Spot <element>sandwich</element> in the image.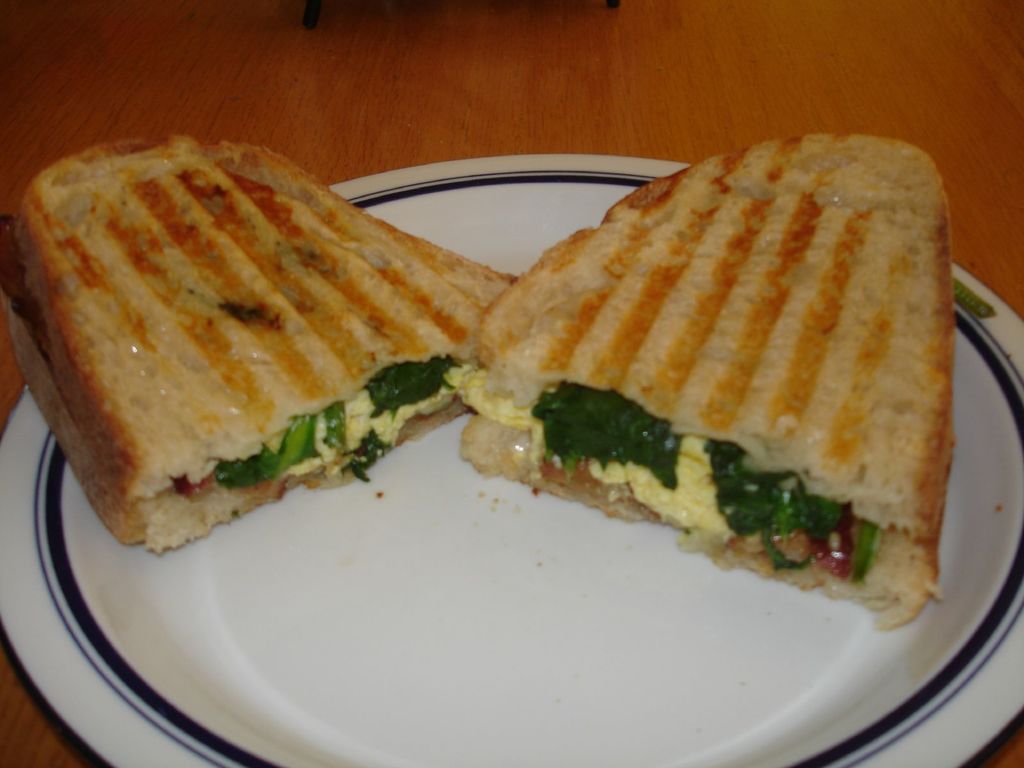
<element>sandwich</element> found at Rect(0, 126, 521, 559).
